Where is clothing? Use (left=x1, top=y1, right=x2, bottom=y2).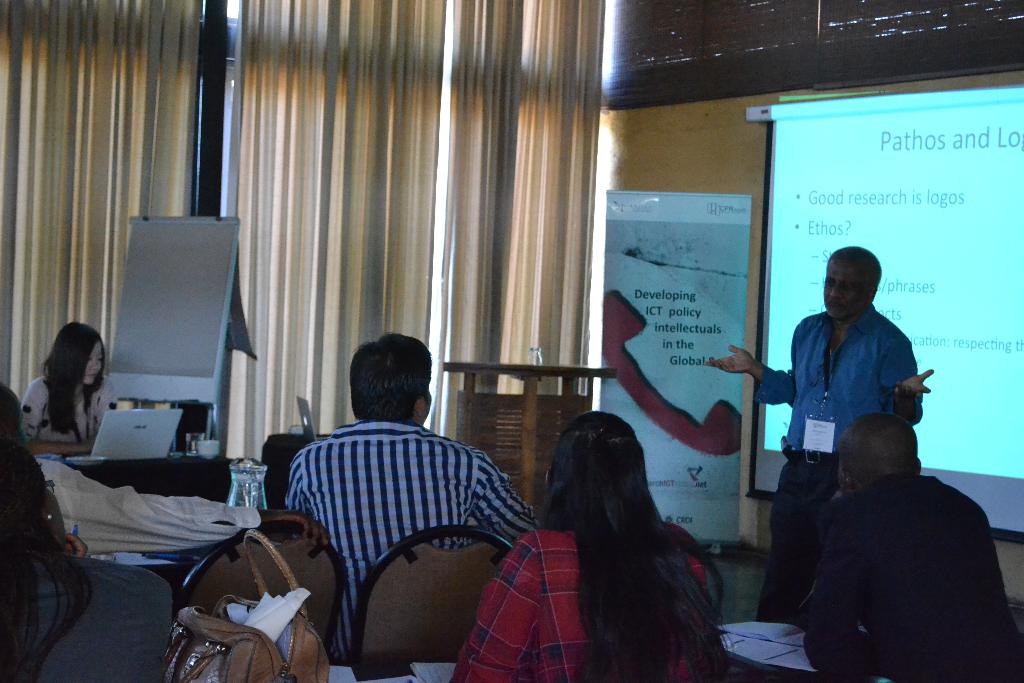
(left=796, top=474, right=1023, bottom=682).
